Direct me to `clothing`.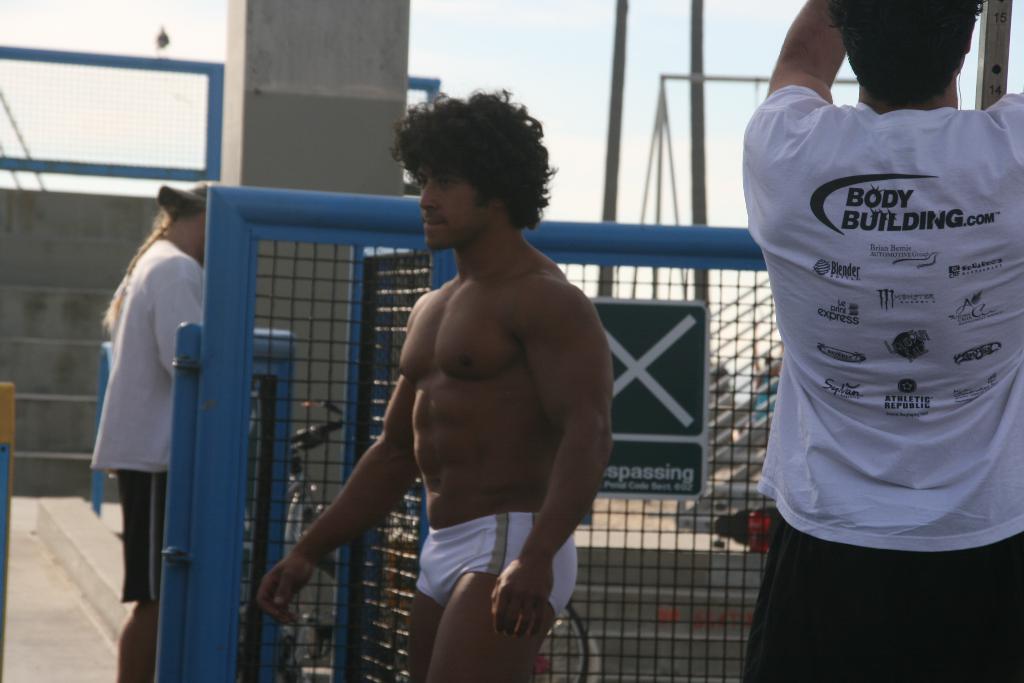
Direction: BBox(93, 236, 200, 597).
